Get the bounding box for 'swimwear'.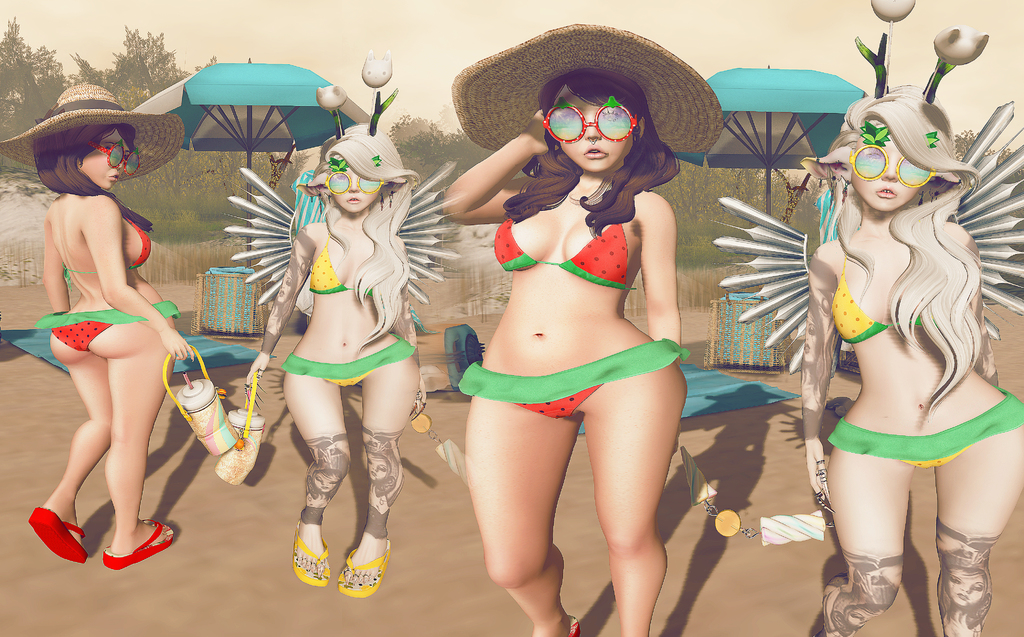
rect(305, 226, 380, 301).
